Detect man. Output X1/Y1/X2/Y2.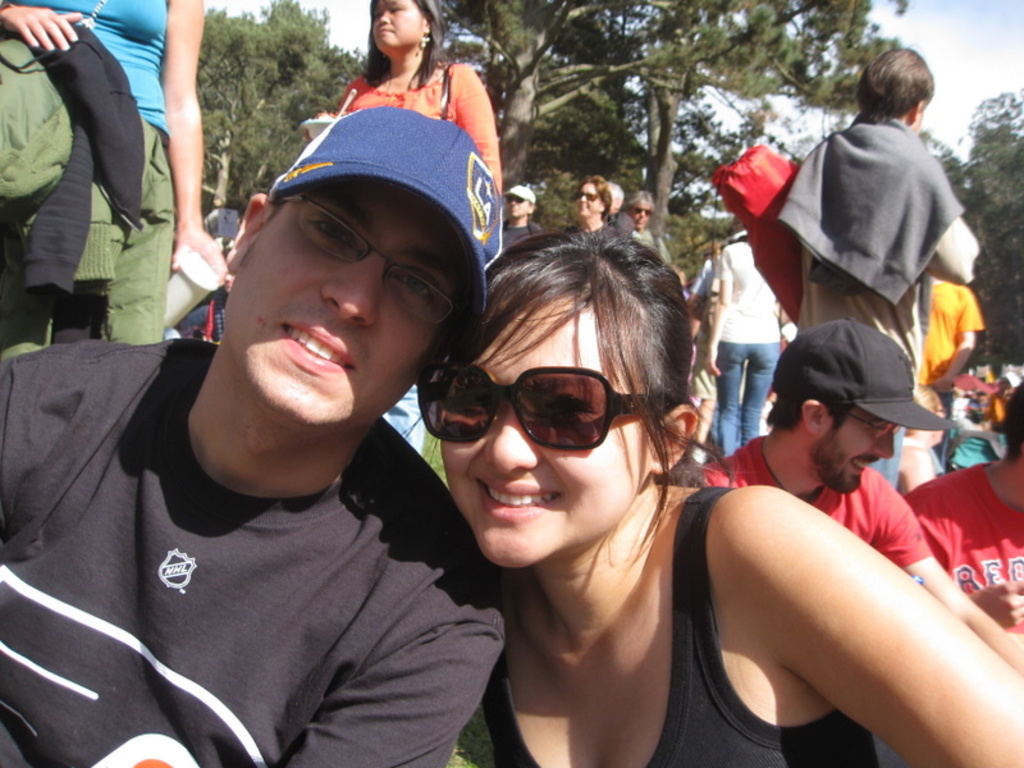
698/316/1023/694.
